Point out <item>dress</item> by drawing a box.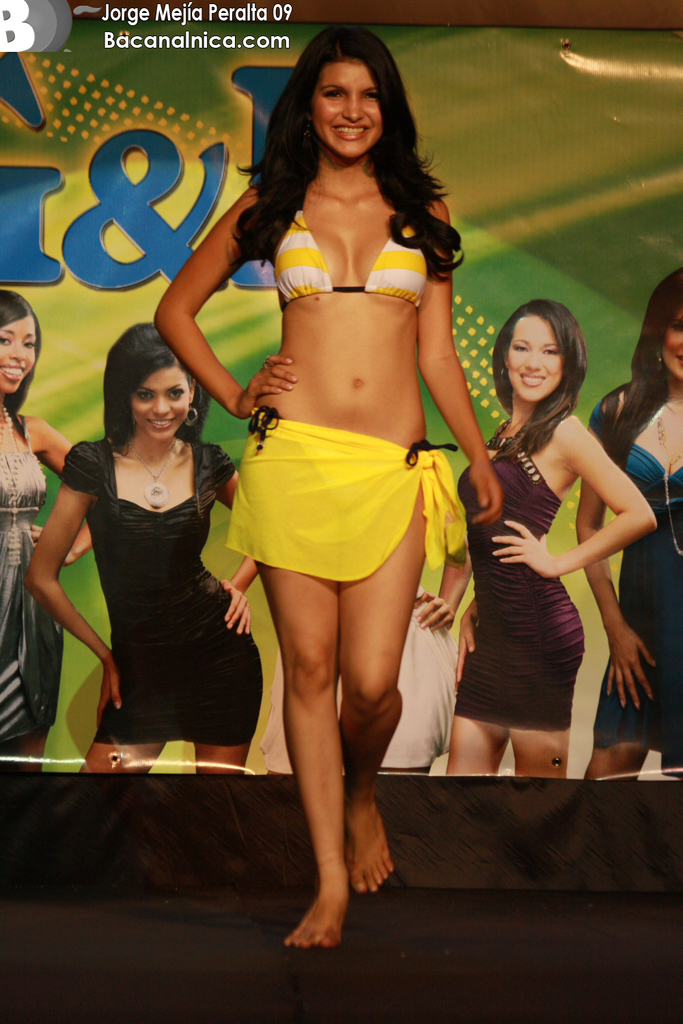
(x1=55, y1=440, x2=259, y2=746).
